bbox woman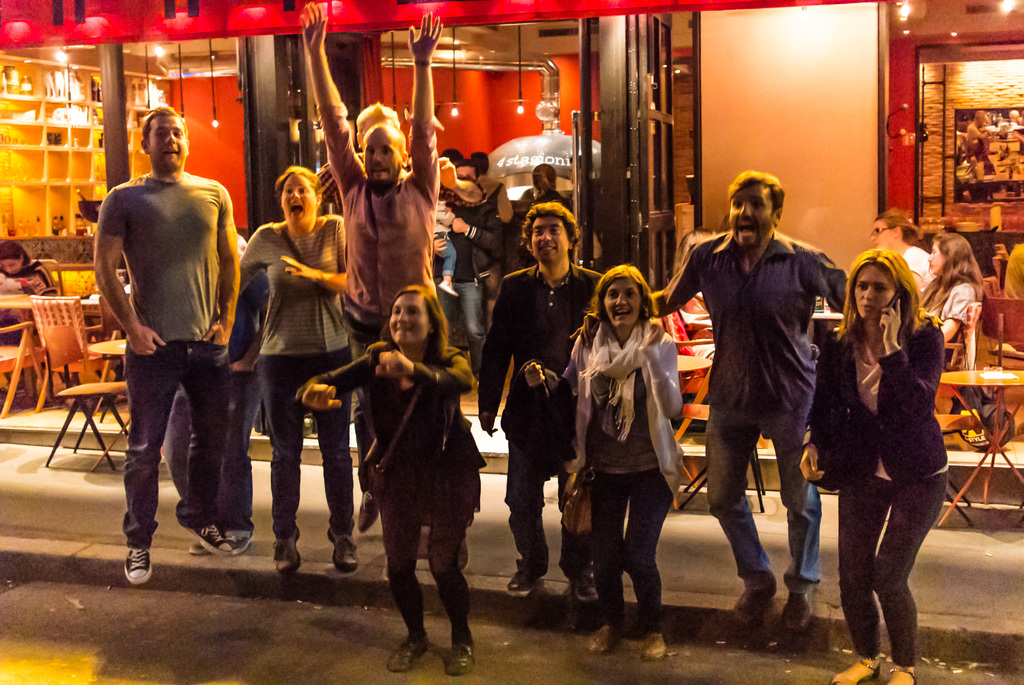
box=[227, 159, 359, 583]
